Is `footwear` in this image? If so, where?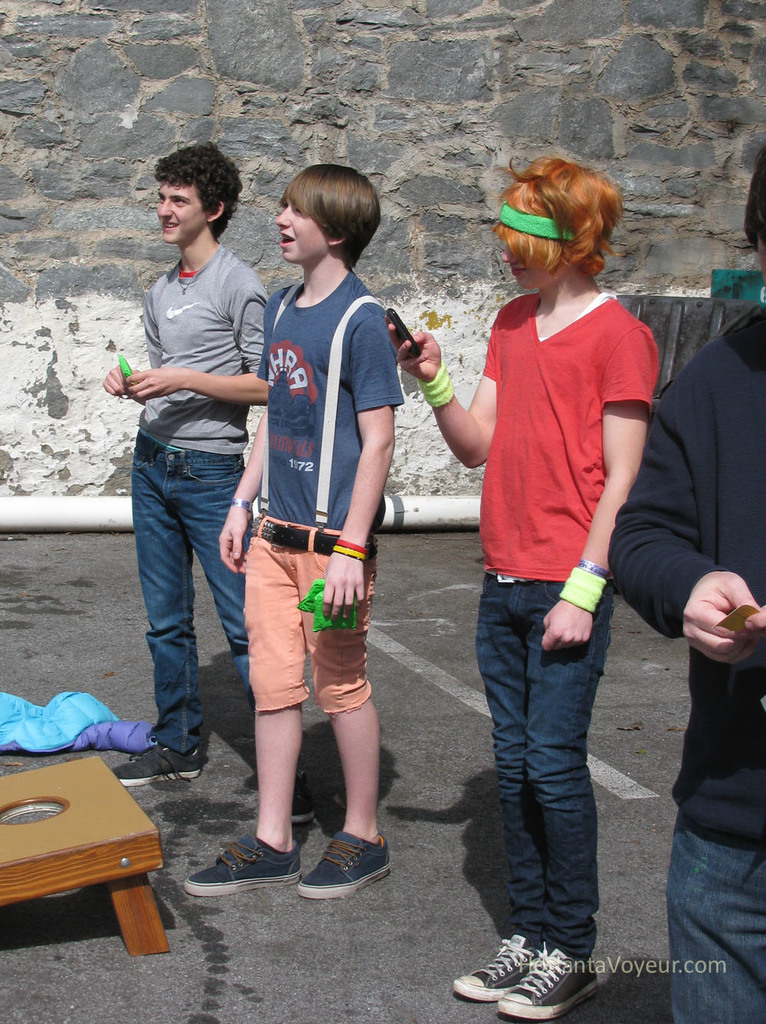
Yes, at detection(107, 737, 205, 784).
